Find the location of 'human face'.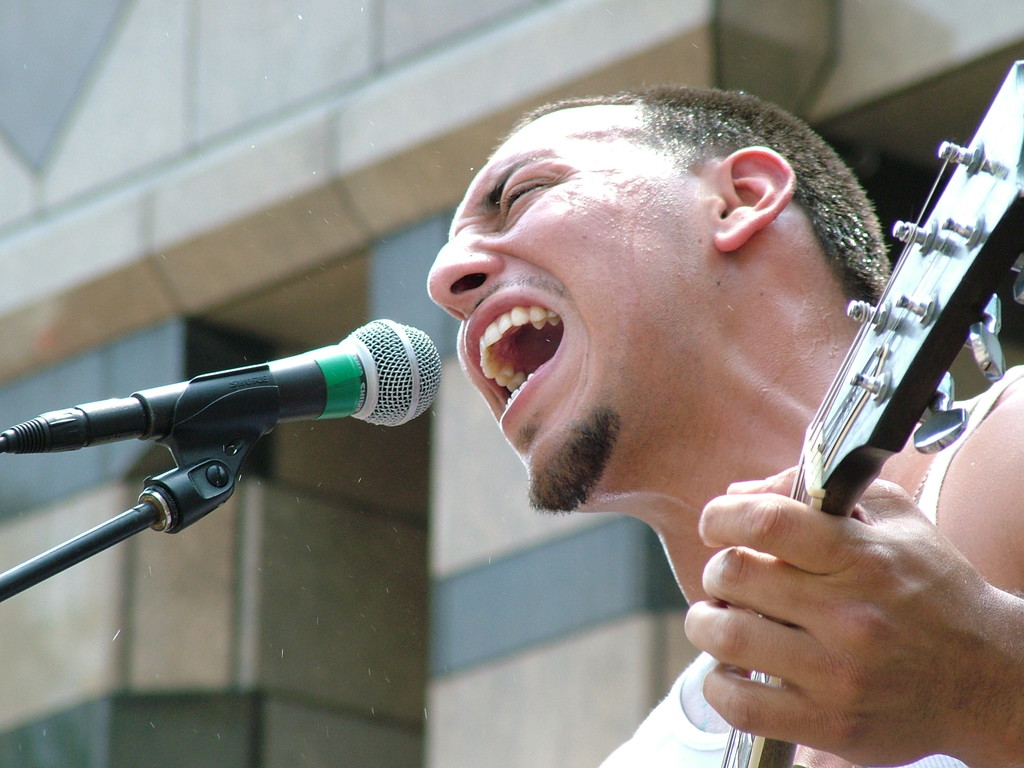
Location: [427,117,721,507].
